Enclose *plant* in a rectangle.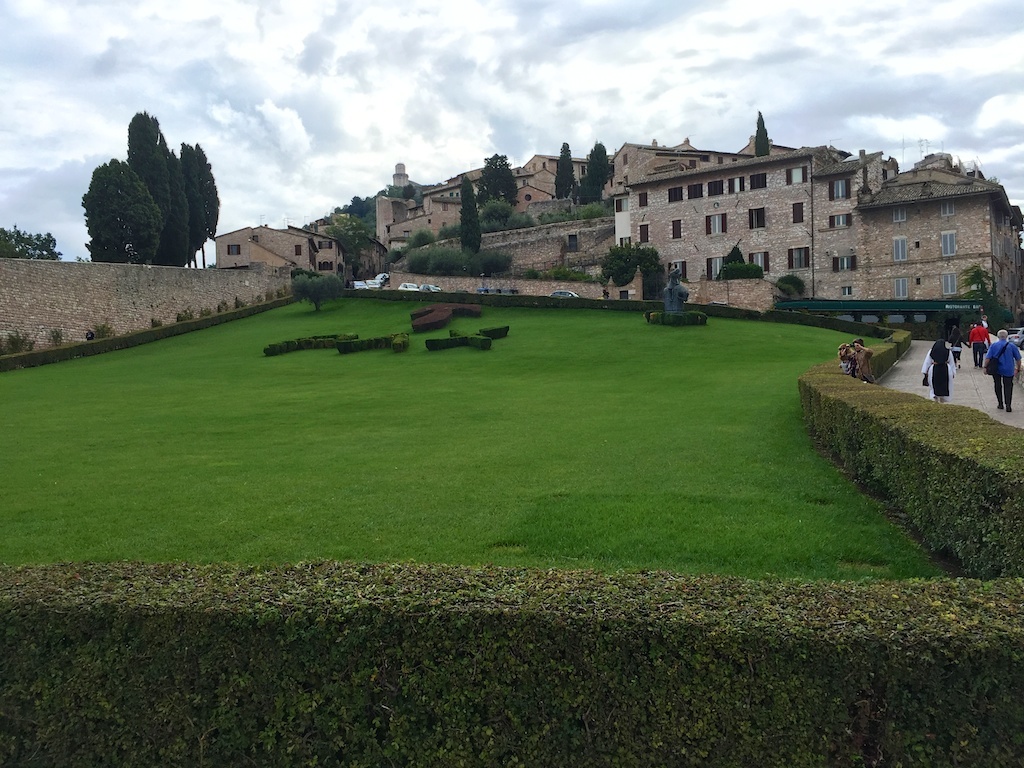
777:268:805:298.
